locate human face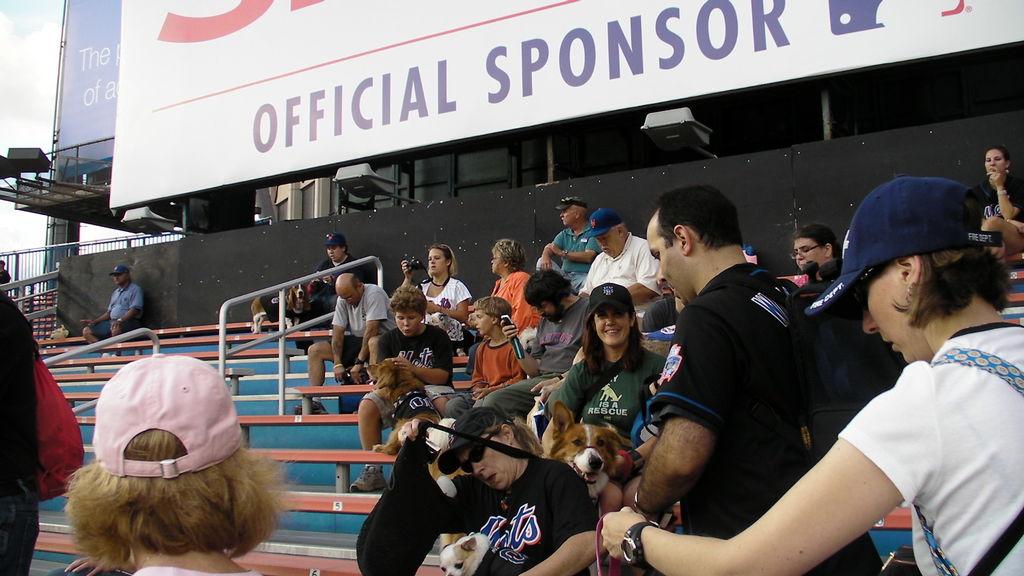
(x1=853, y1=278, x2=917, y2=360)
